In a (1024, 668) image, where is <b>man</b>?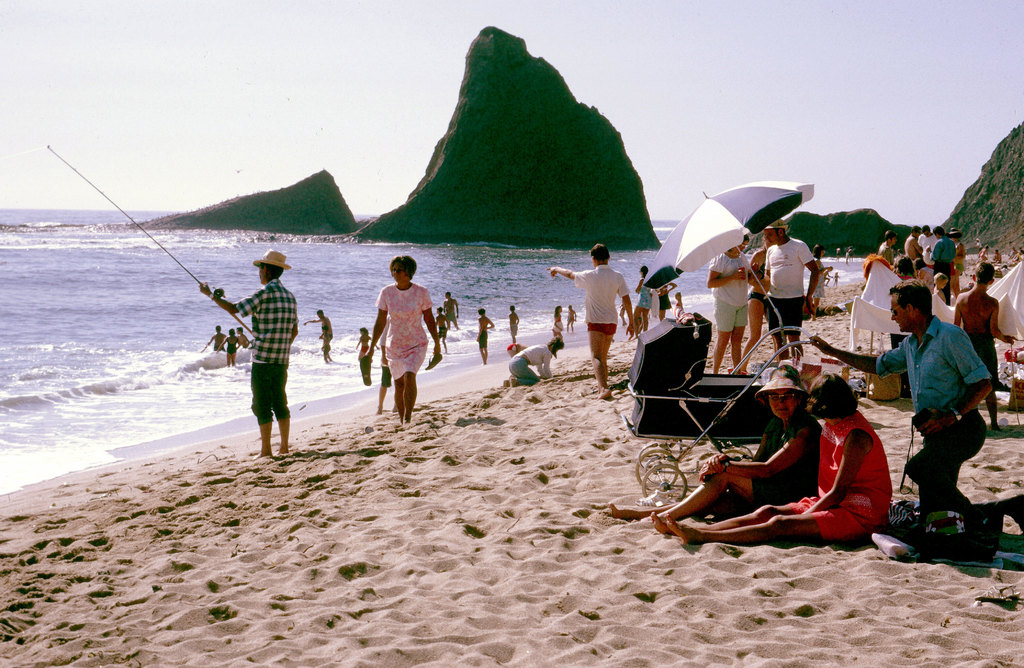
x1=930, y1=227, x2=956, y2=304.
